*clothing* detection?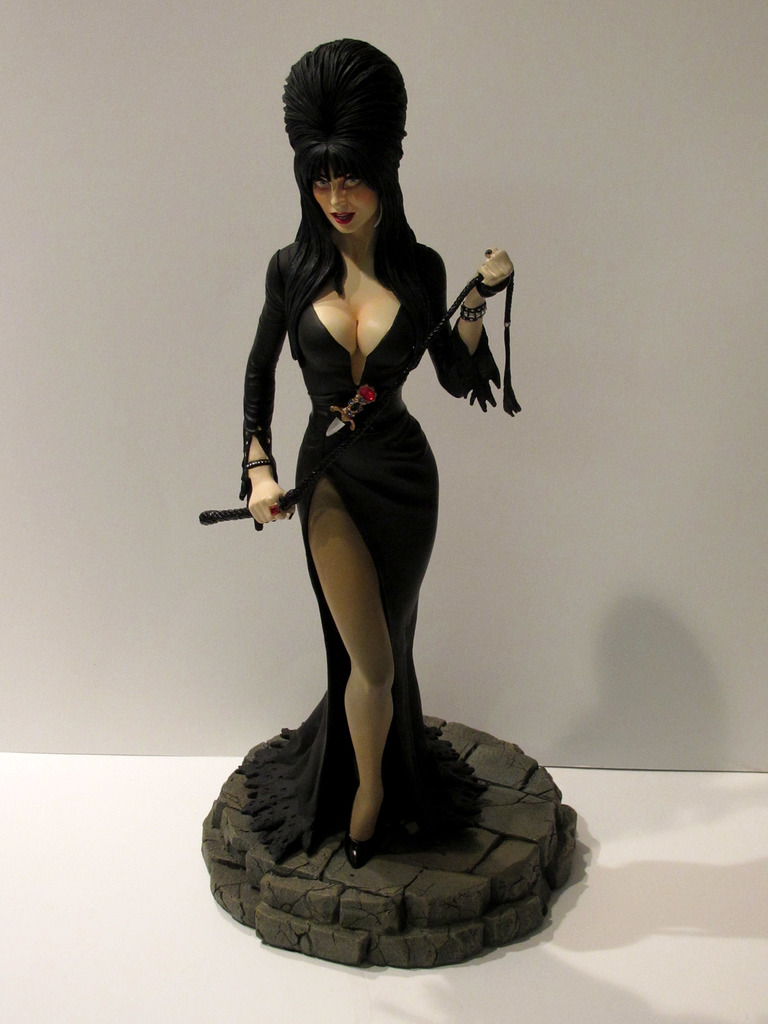
<bbox>236, 220, 495, 858</bbox>
